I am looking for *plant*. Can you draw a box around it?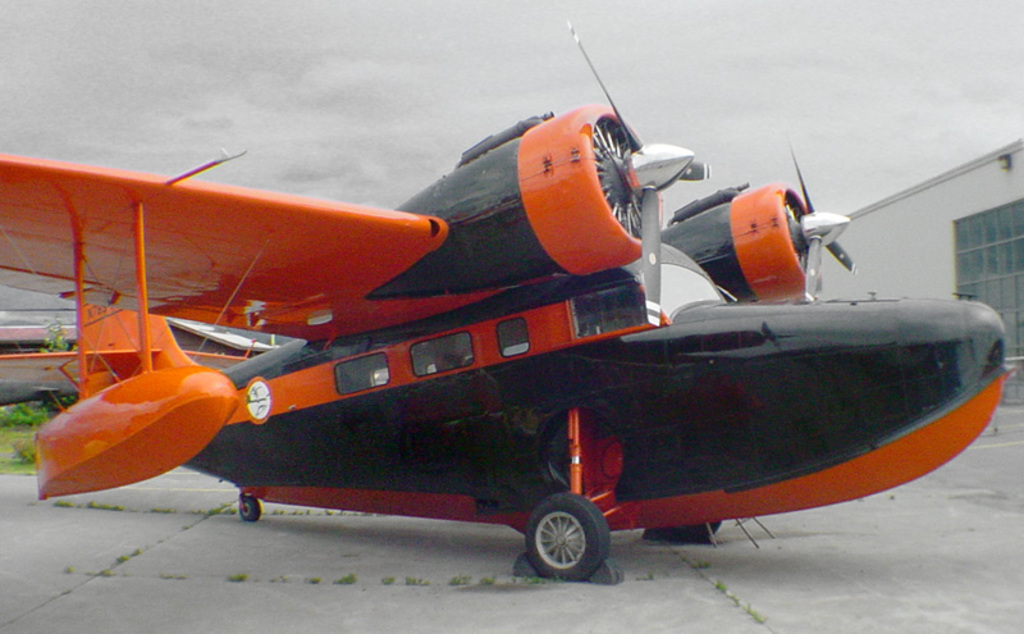
Sure, the bounding box is detection(334, 567, 356, 580).
